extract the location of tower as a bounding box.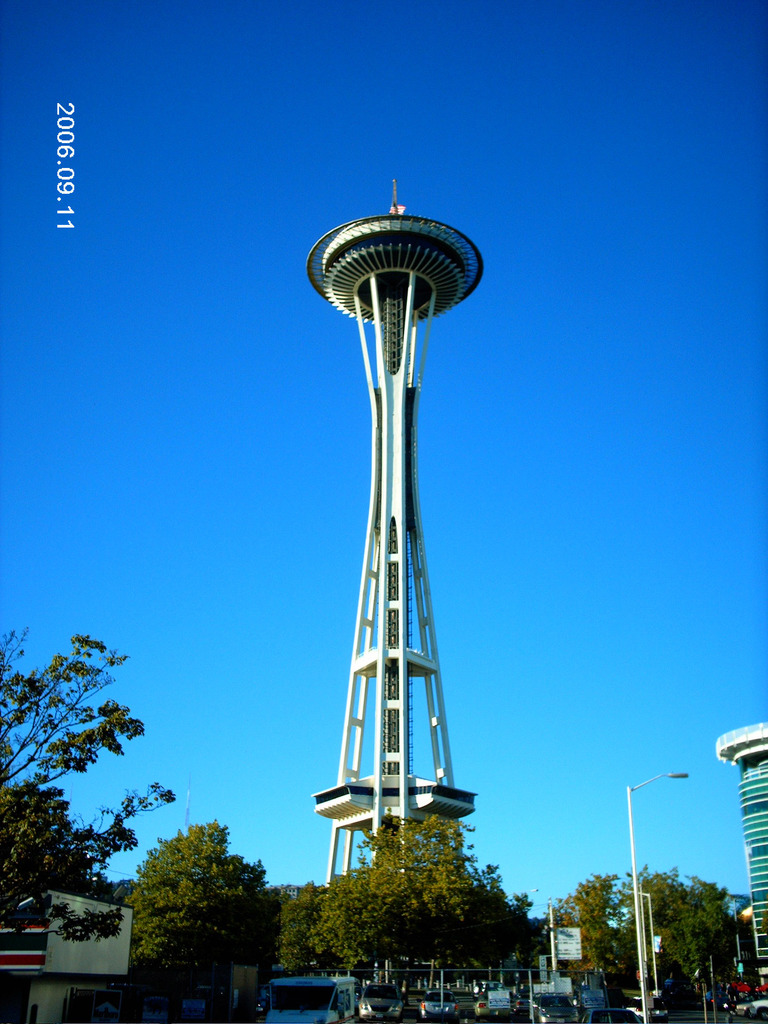
Rect(282, 142, 508, 948).
